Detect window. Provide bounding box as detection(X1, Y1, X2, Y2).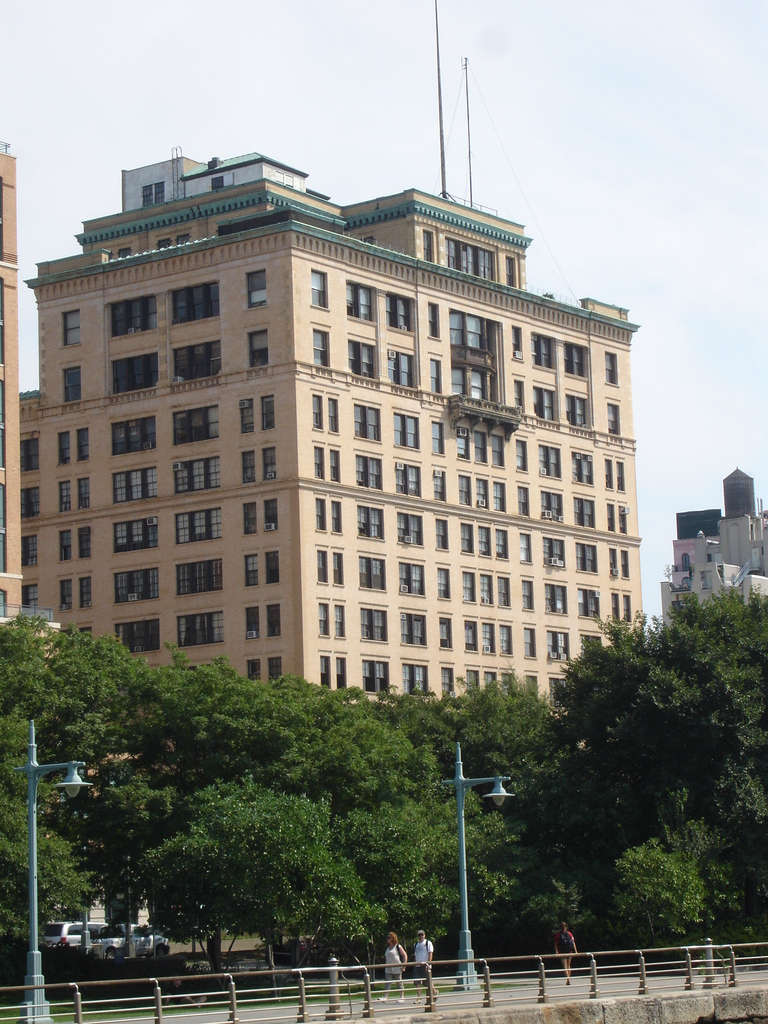
detection(72, 424, 85, 462).
